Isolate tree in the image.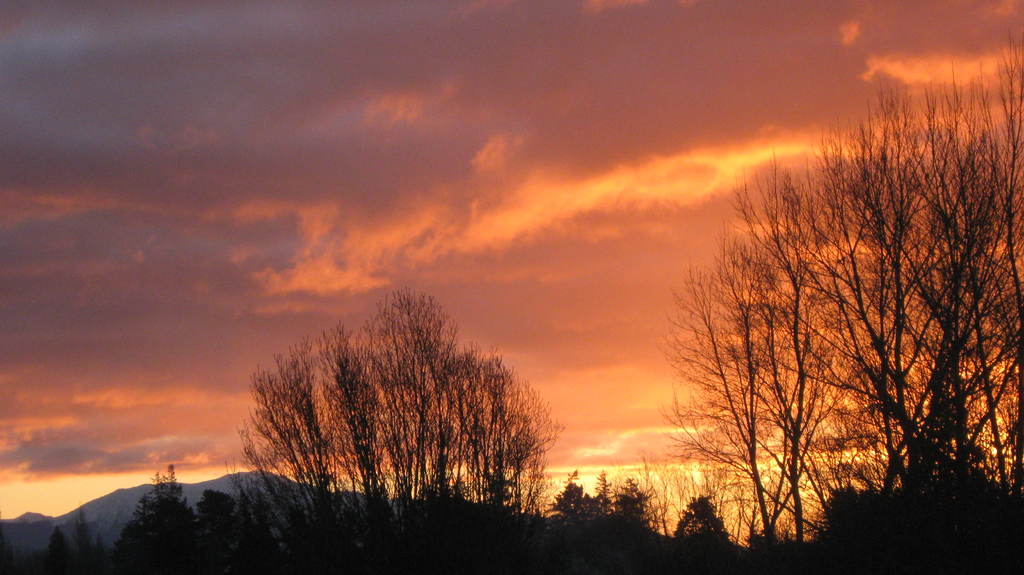
Isolated region: (left=652, top=490, right=735, bottom=574).
